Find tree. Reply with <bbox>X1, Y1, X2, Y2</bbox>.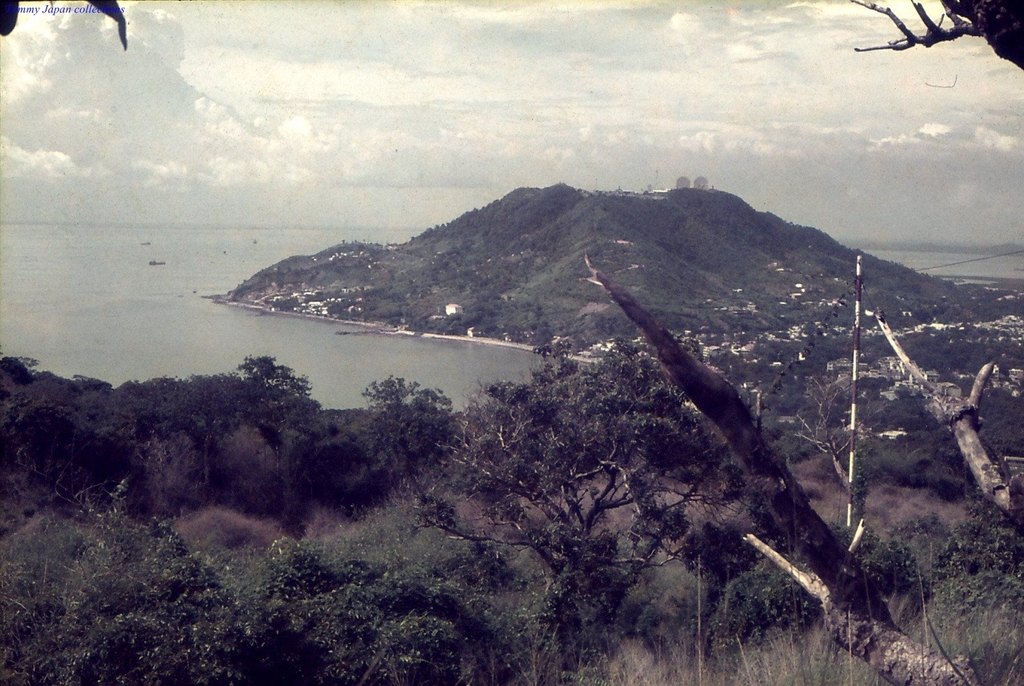
<bbox>355, 373, 456, 461</bbox>.
